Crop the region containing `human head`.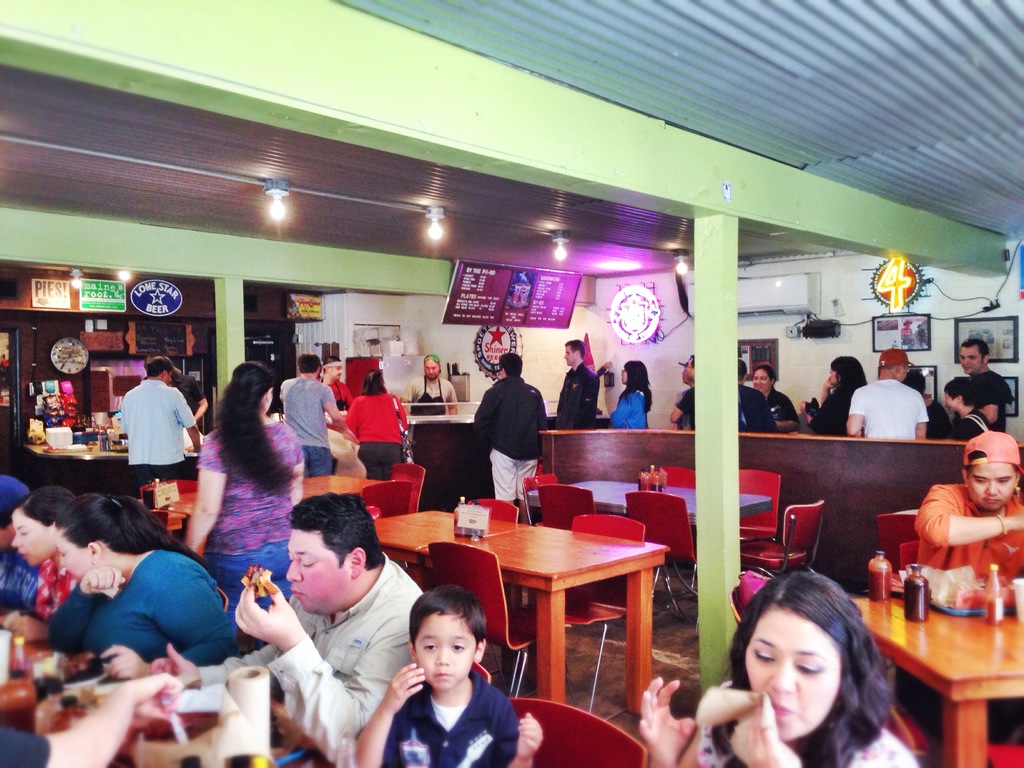
Crop region: (left=232, top=364, right=287, bottom=415).
